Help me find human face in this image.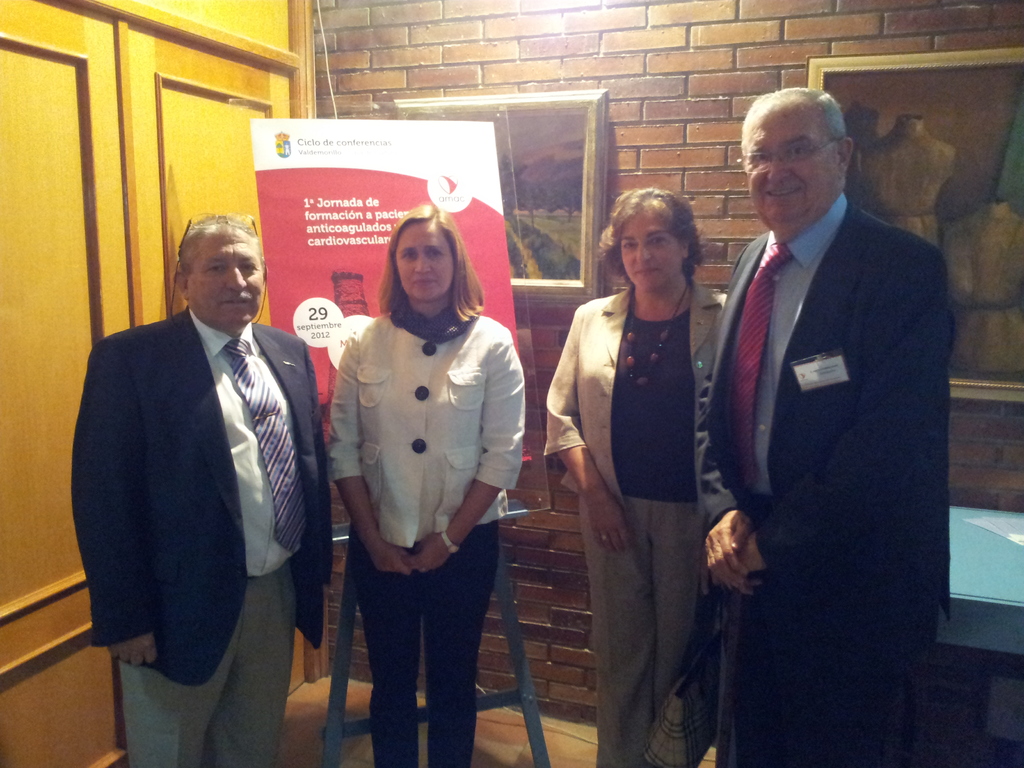
Found it: 746,98,838,230.
